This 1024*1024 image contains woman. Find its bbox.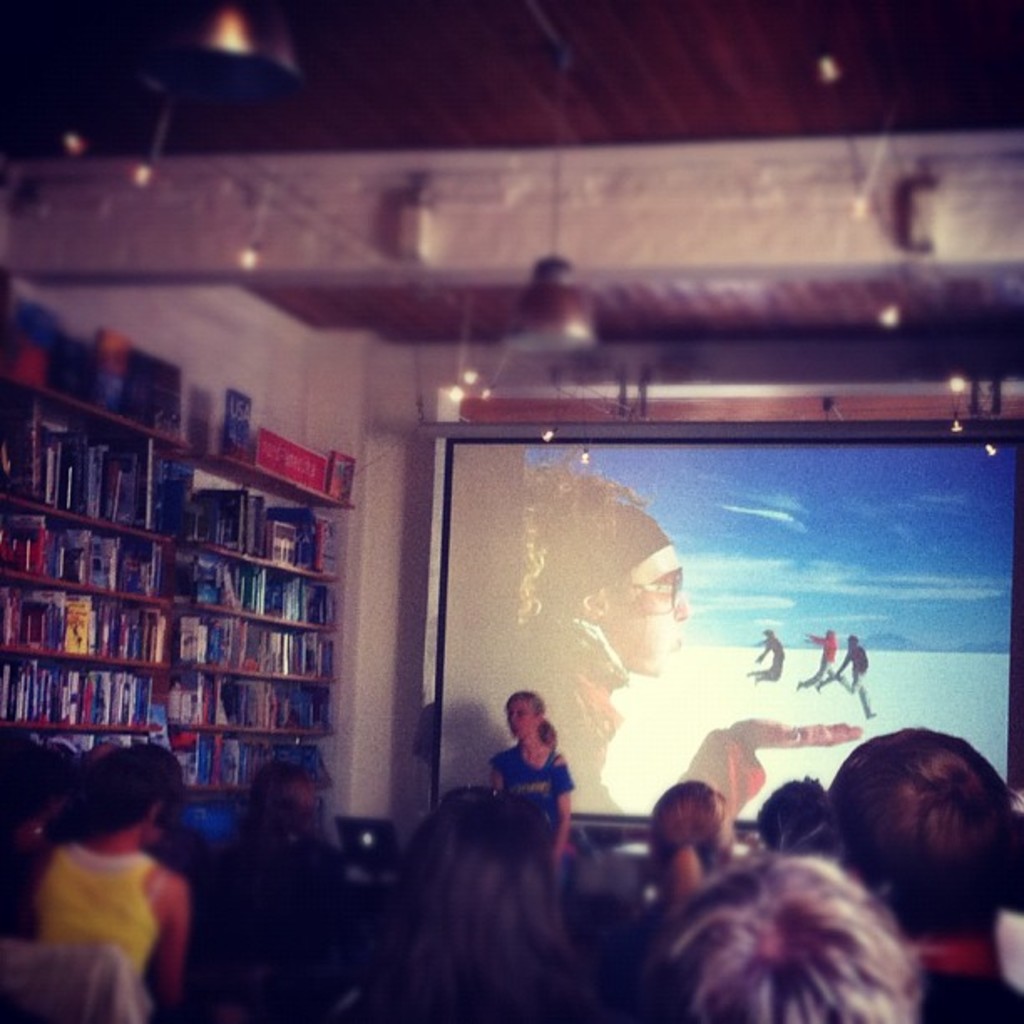
<region>345, 781, 604, 1022</region>.
